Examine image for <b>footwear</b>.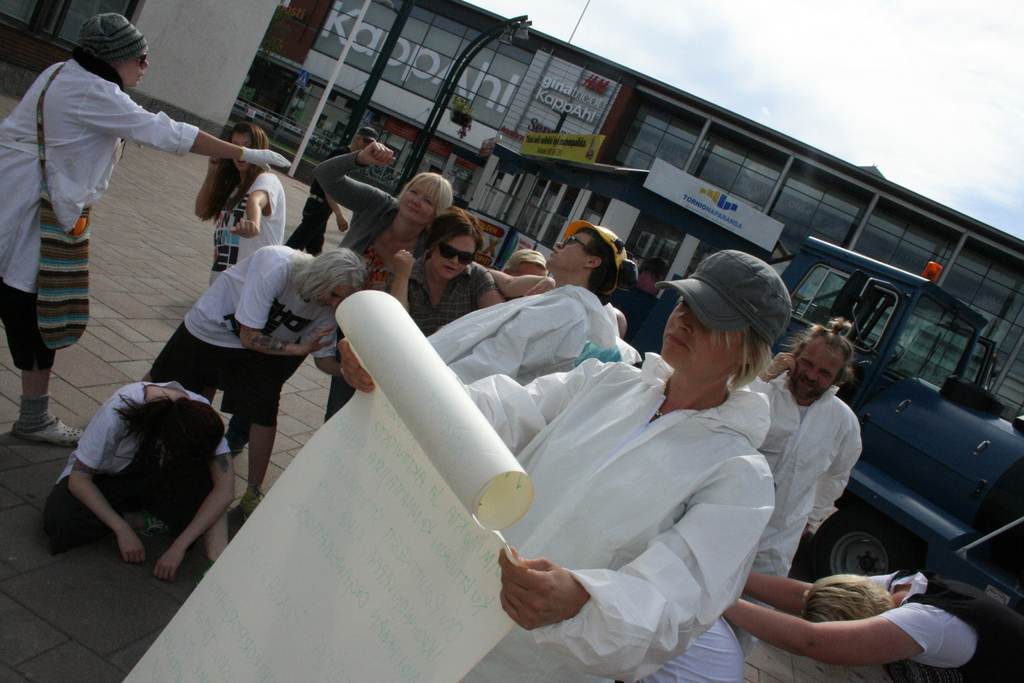
Examination result: <region>11, 419, 90, 448</region>.
